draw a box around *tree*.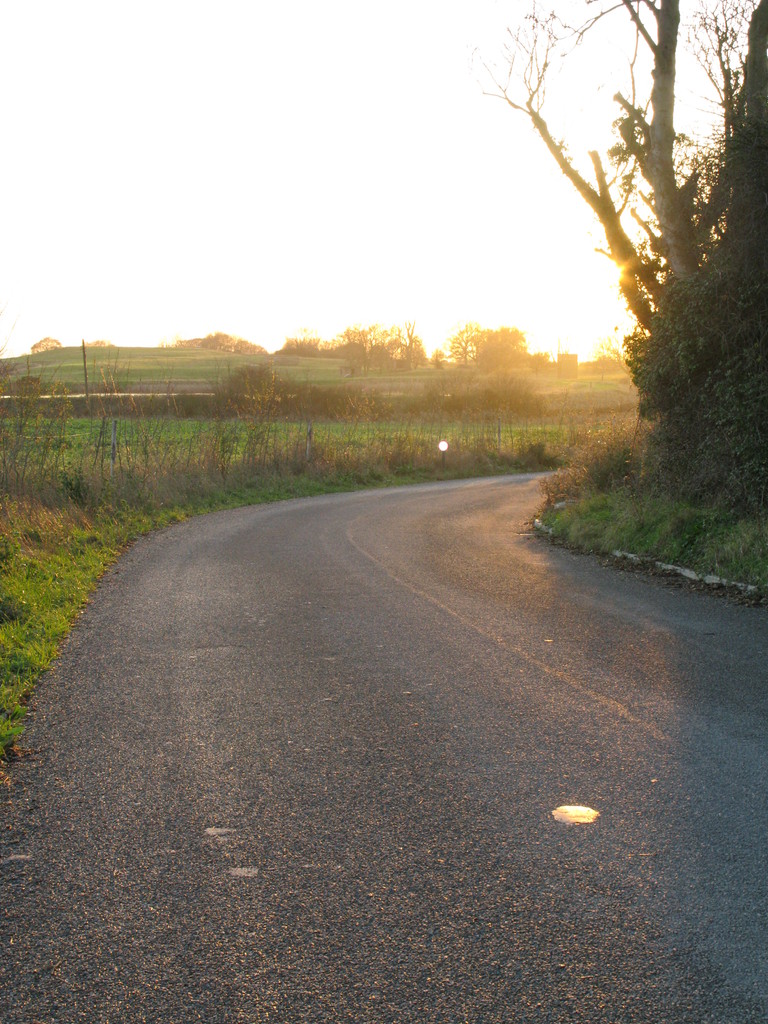
l=173, t=326, r=275, b=364.
